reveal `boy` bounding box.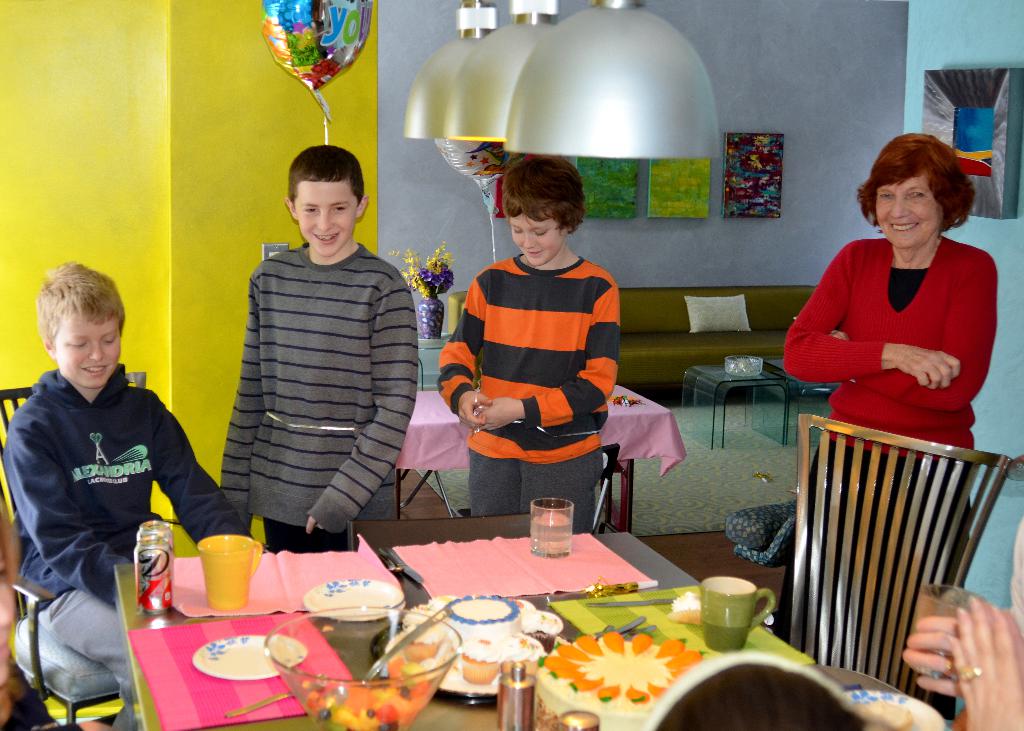
Revealed: bbox=(219, 144, 424, 549).
